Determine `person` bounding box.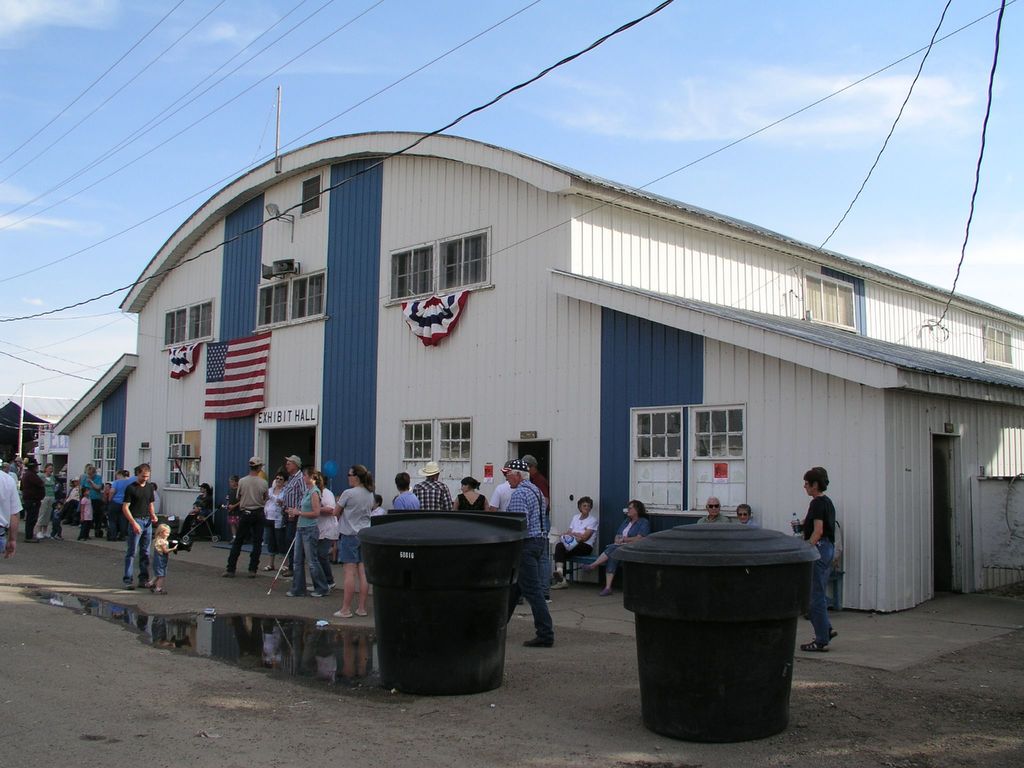
Determined: <bbox>574, 497, 650, 601</bbox>.
